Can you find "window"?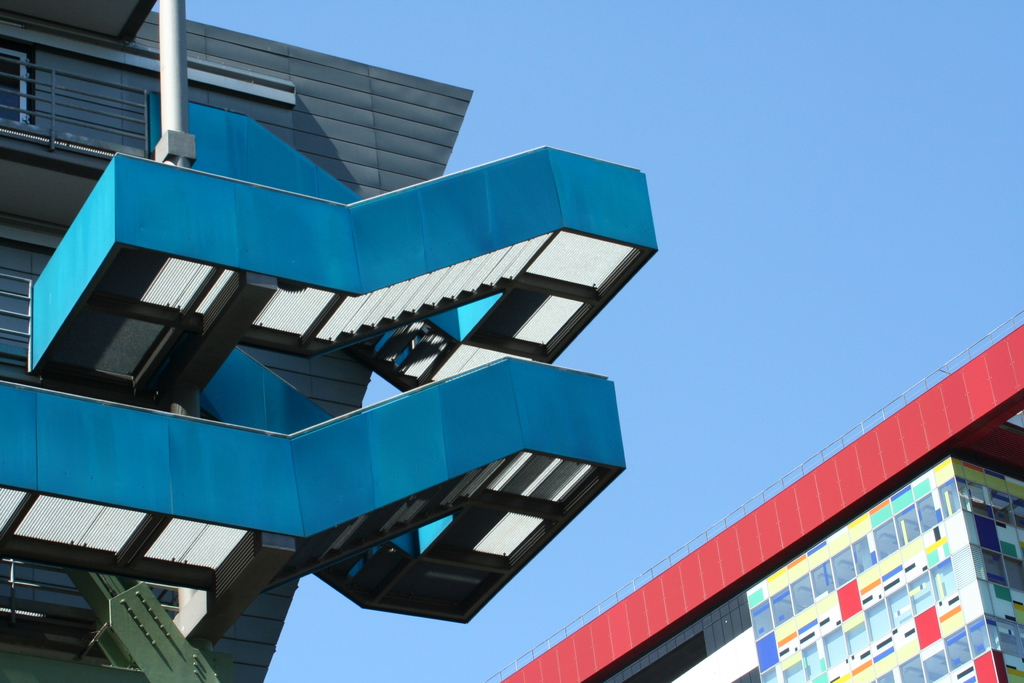
Yes, bounding box: x1=0 y1=43 x2=32 y2=126.
